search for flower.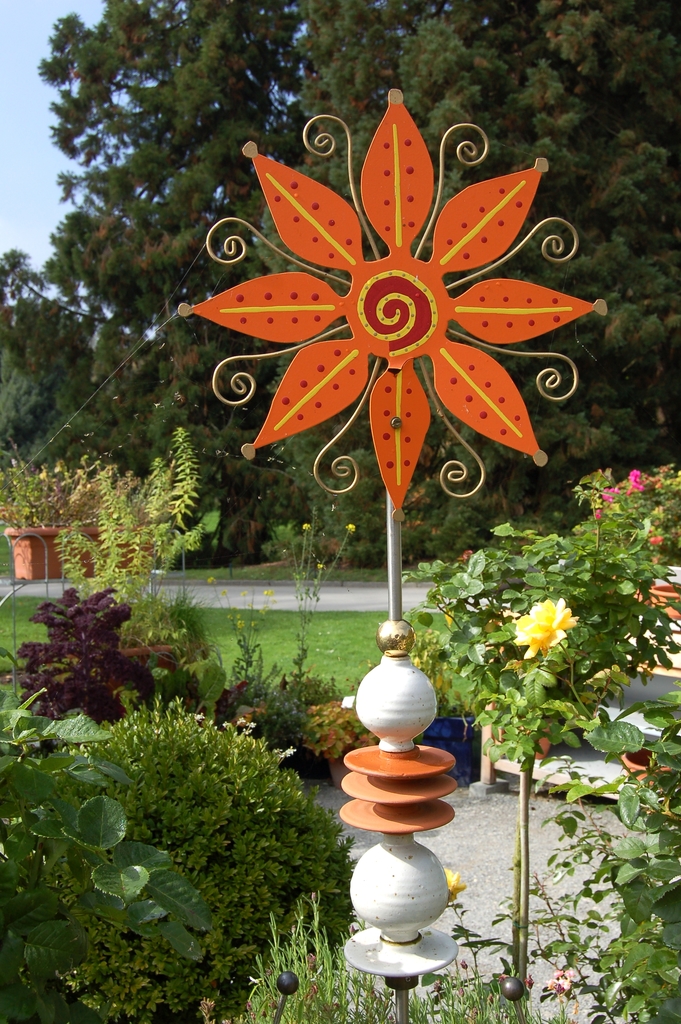
Found at locate(603, 485, 619, 499).
